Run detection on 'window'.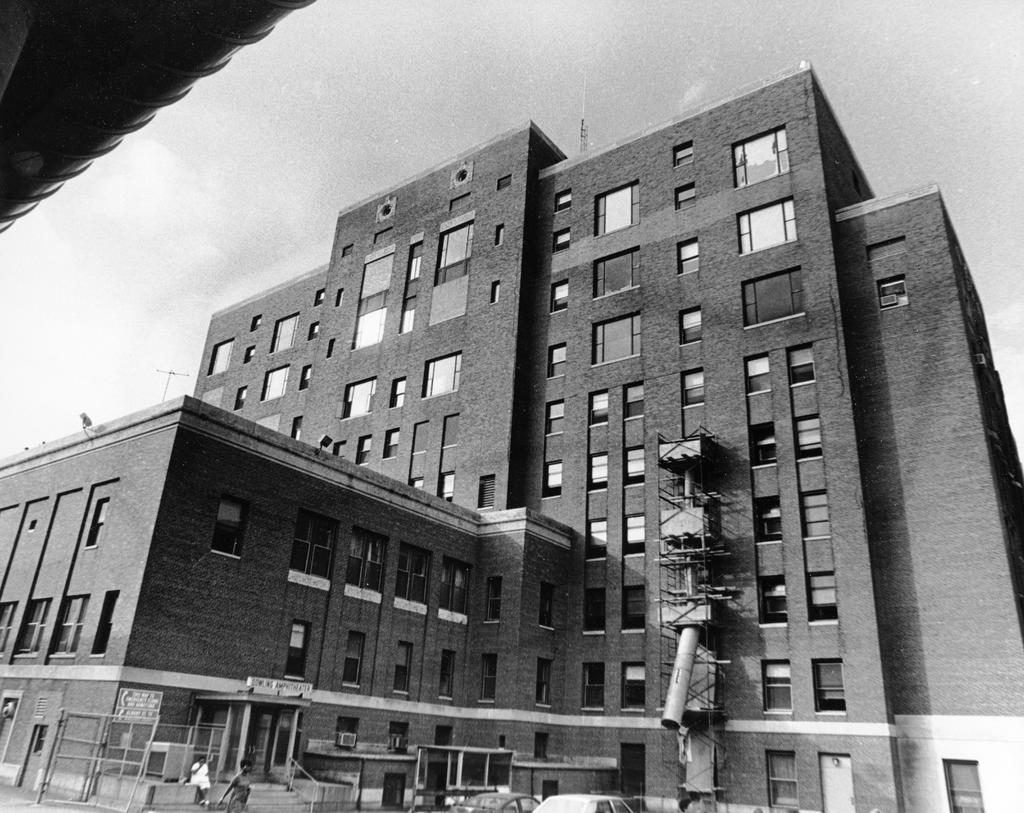
Result: l=547, t=398, r=563, b=434.
